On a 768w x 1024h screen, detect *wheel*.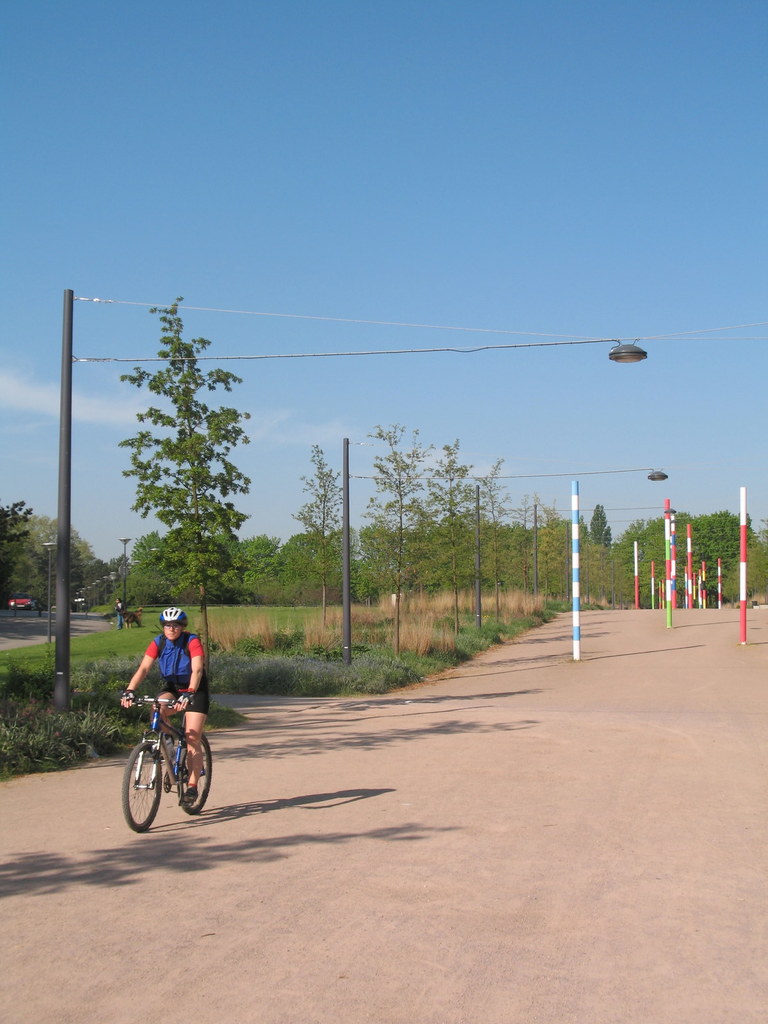
bbox(173, 731, 212, 813).
